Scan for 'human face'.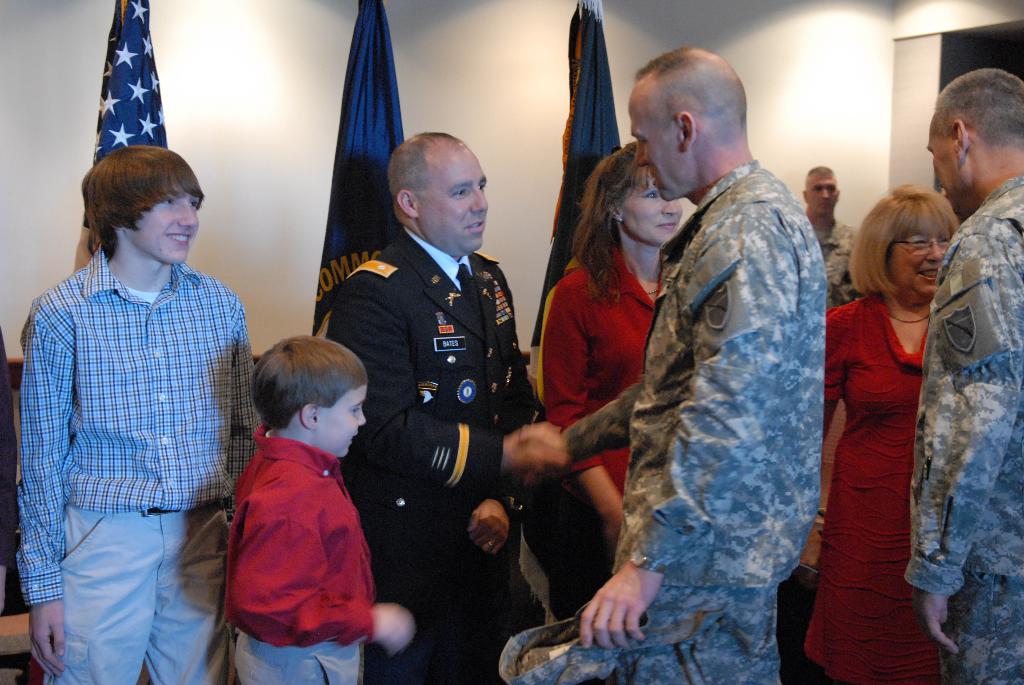
Scan result: 890 232 943 295.
